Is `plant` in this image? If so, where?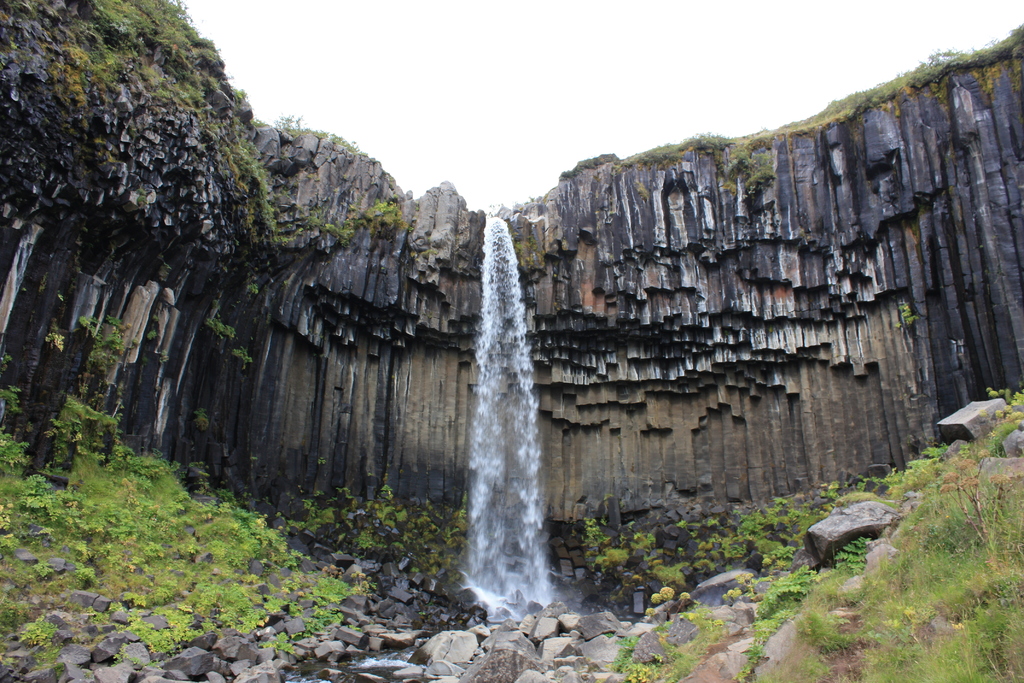
Yes, at select_region(0, 0, 407, 299).
